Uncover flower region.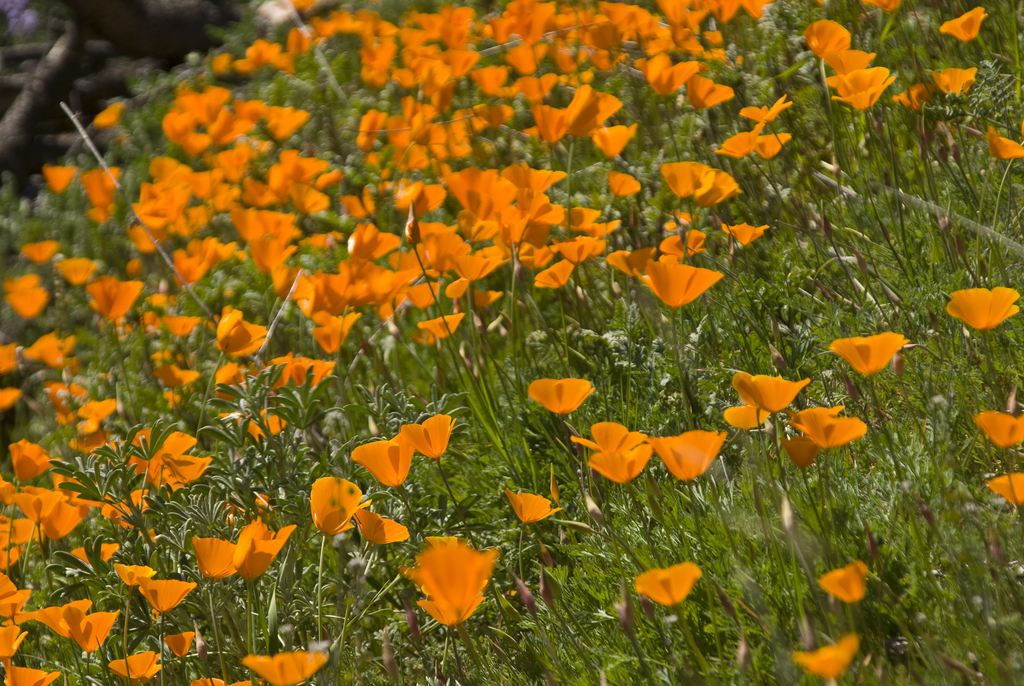
Uncovered: box=[828, 327, 908, 377].
